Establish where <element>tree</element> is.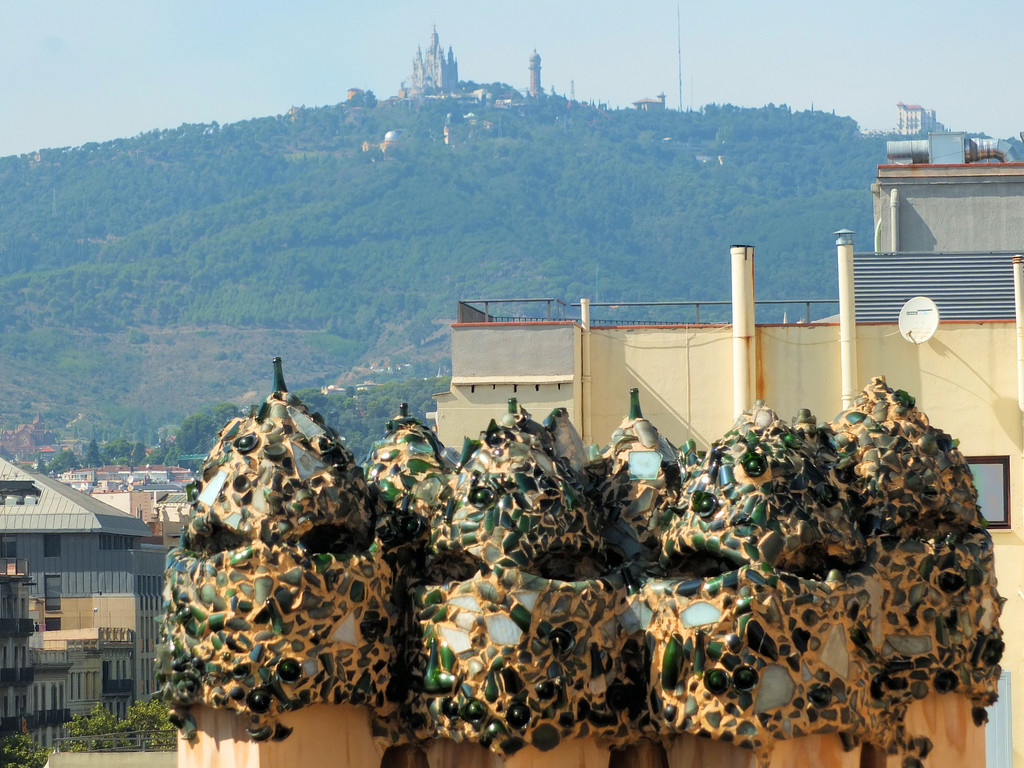
Established at {"x1": 166, "y1": 444, "x2": 182, "y2": 468}.
